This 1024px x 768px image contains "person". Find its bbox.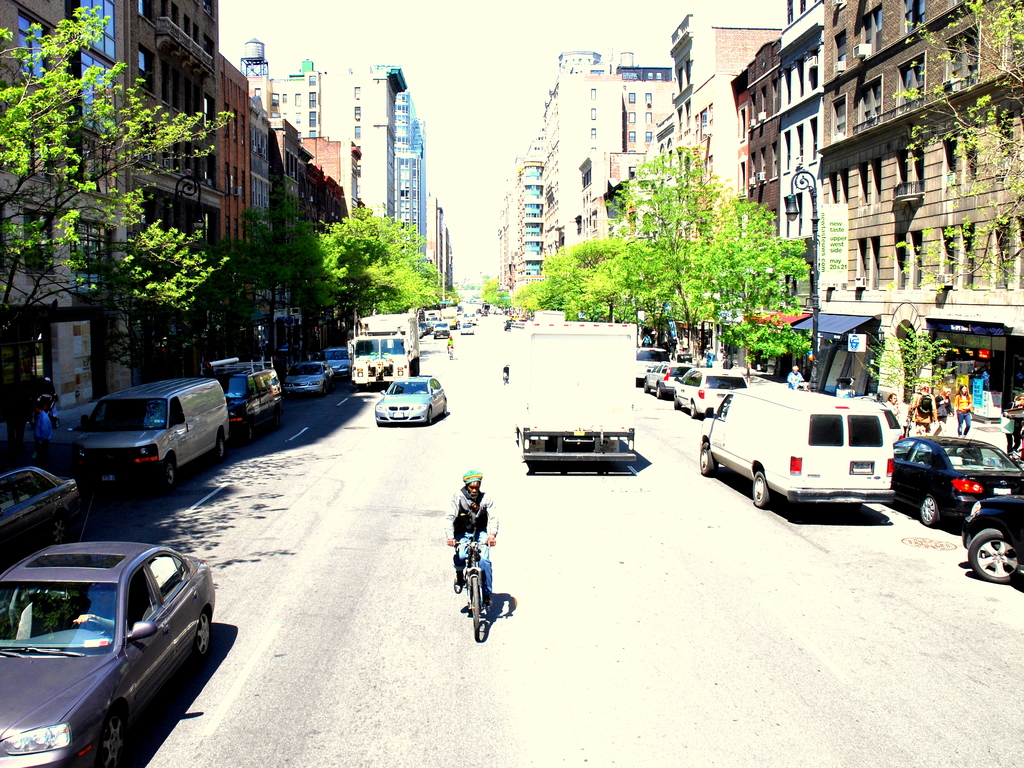
787,367,804,385.
